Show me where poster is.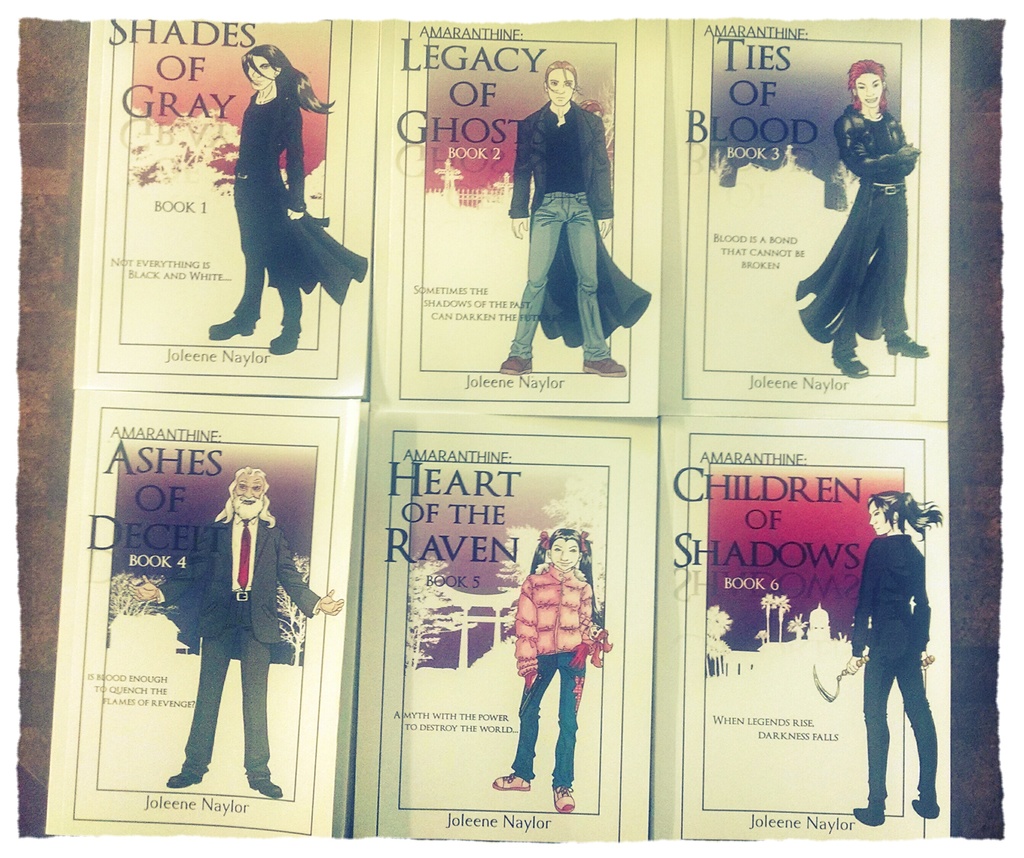
poster is at region(5, 20, 1007, 840).
